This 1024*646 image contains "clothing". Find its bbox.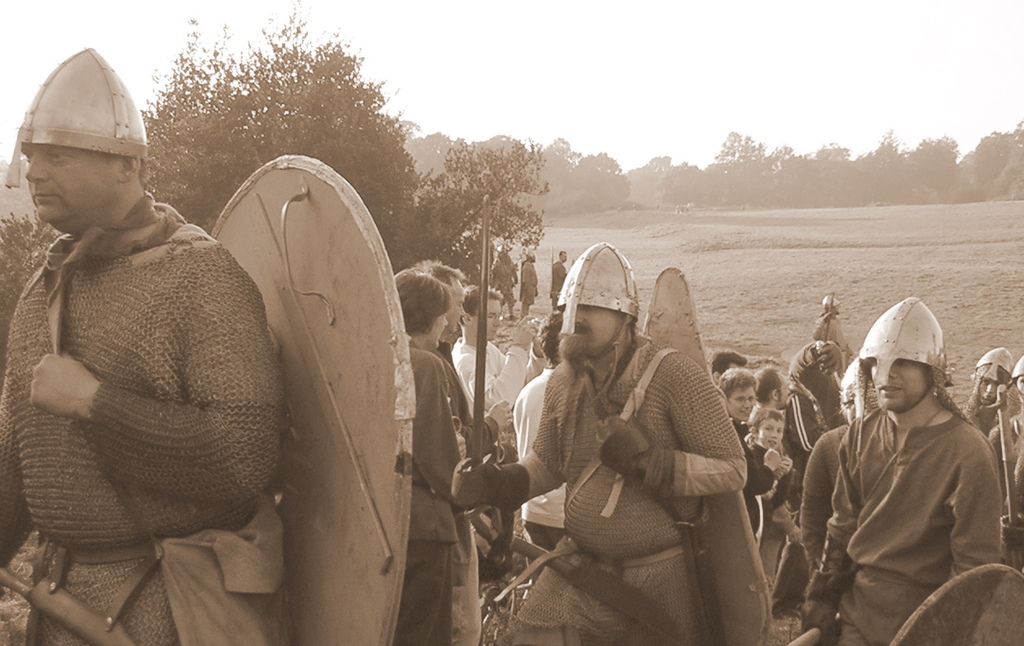
{"left": 546, "top": 255, "right": 567, "bottom": 310}.
